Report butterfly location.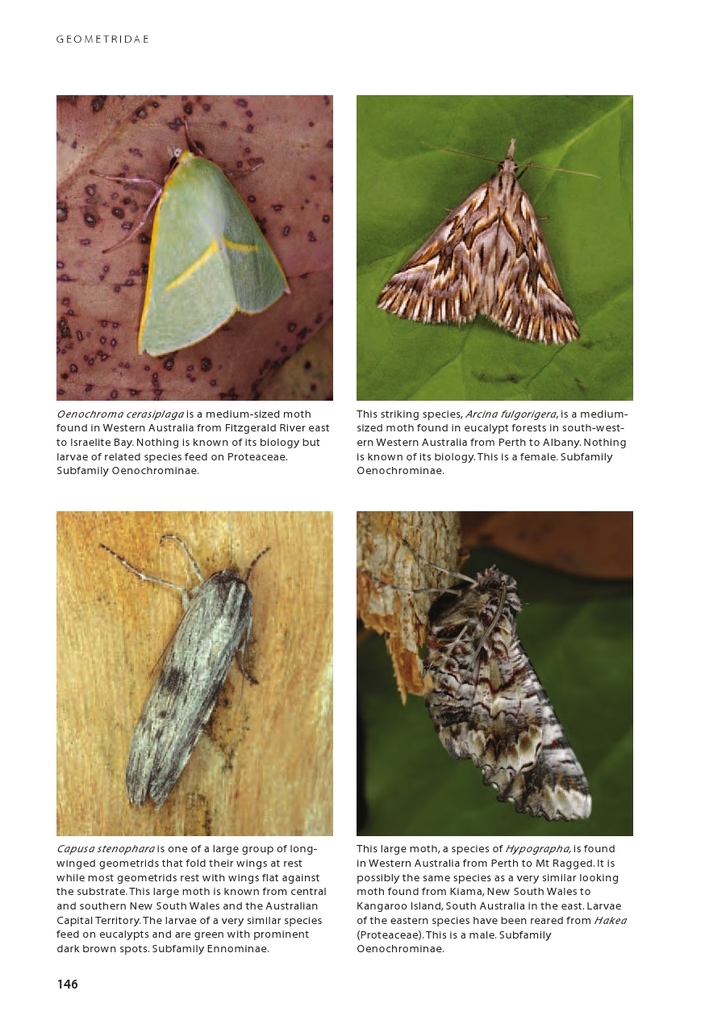
Report: BBox(380, 120, 580, 341).
